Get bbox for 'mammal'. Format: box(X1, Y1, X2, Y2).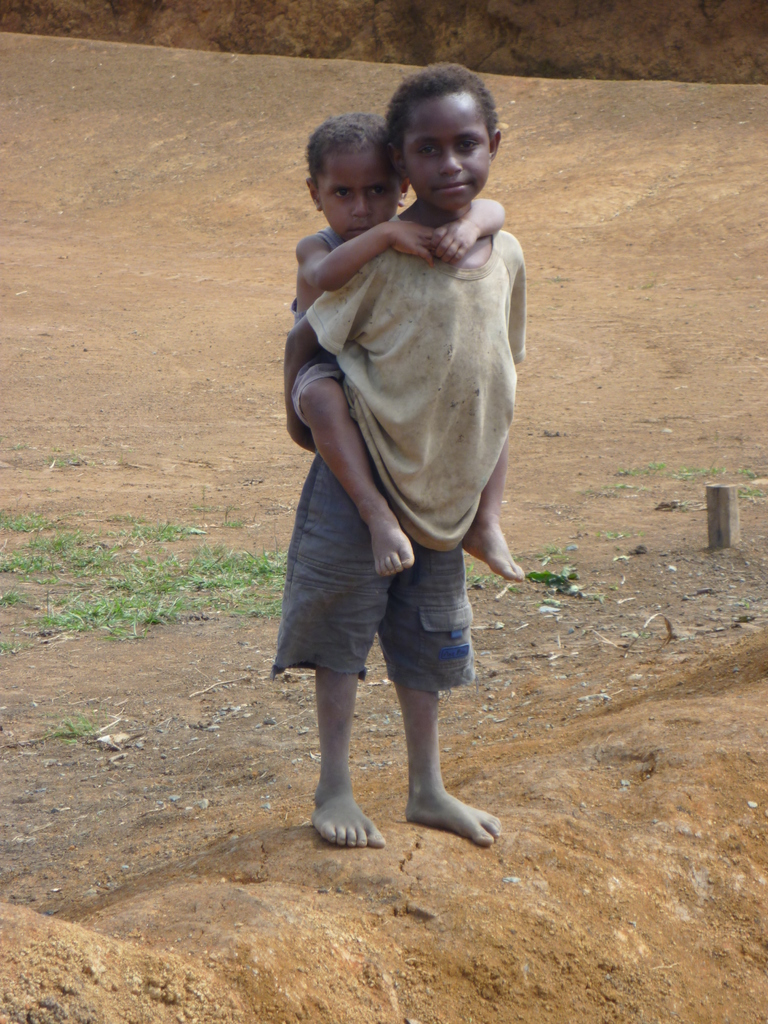
box(284, 118, 522, 578).
